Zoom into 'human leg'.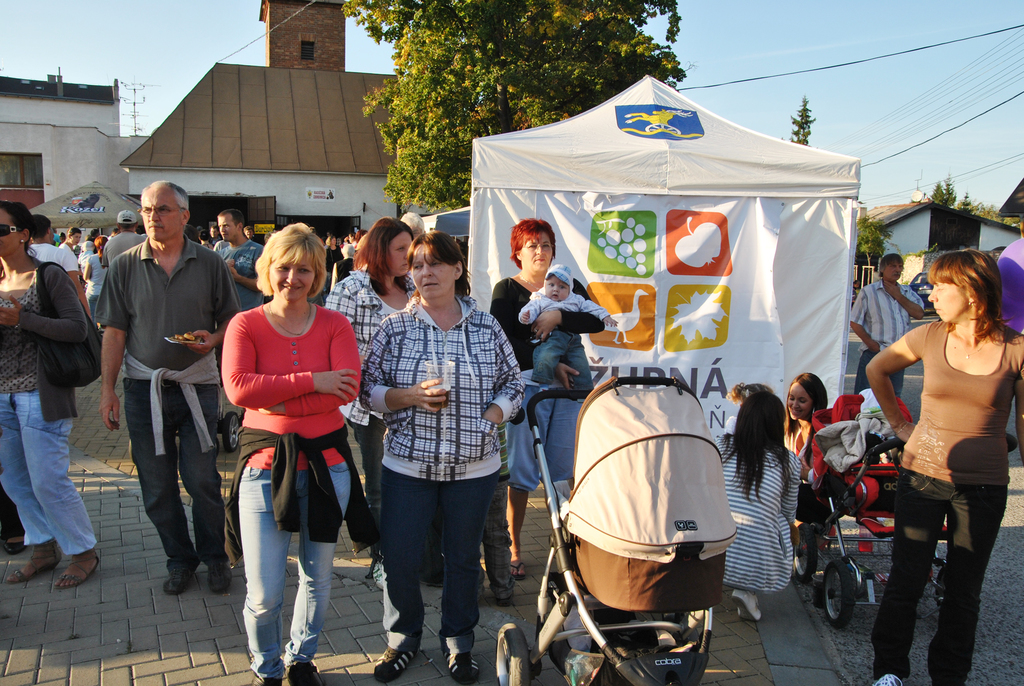
Zoom target: x1=373, y1=462, x2=435, y2=685.
